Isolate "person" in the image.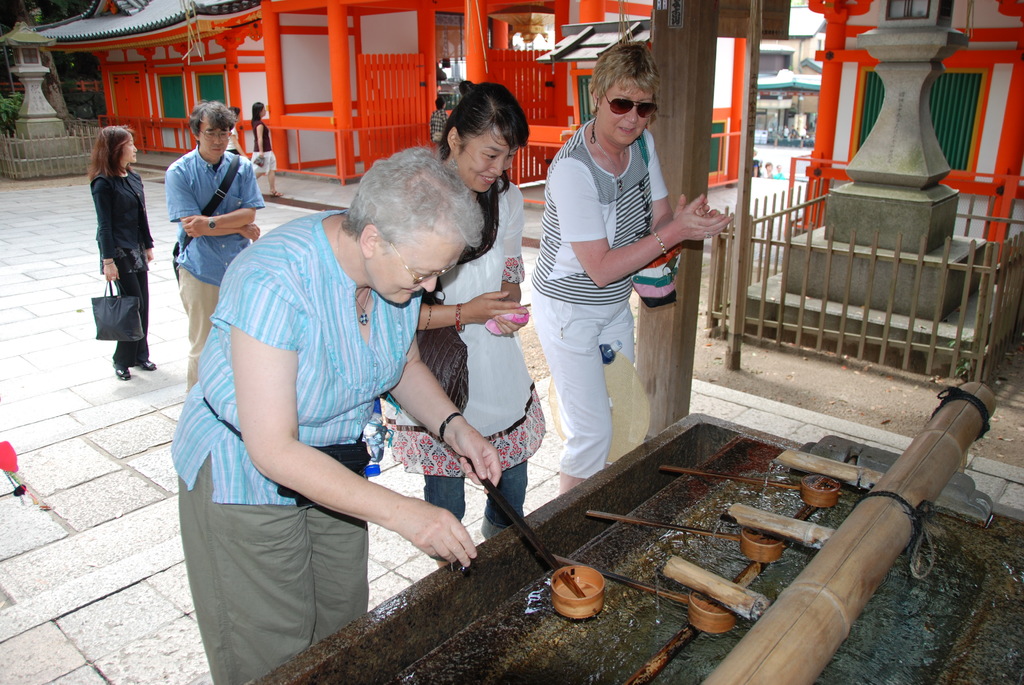
Isolated region: [left=159, top=138, right=502, bottom=674].
